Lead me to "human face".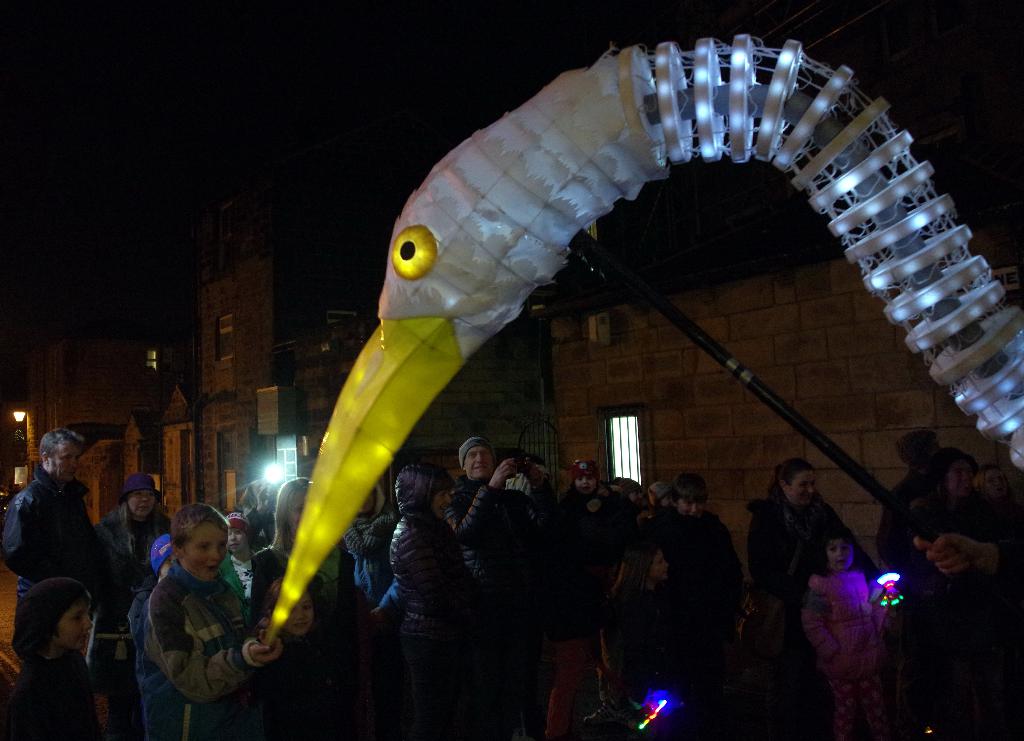
Lead to [left=462, top=449, right=493, bottom=482].
